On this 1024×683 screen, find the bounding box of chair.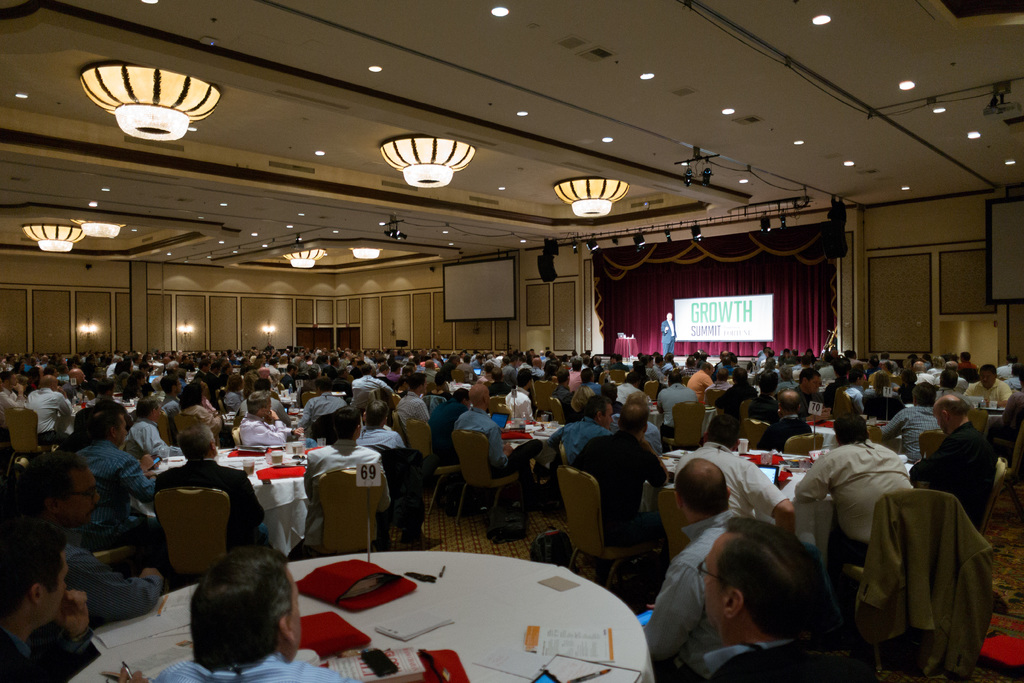
Bounding box: l=5, t=404, r=49, b=480.
